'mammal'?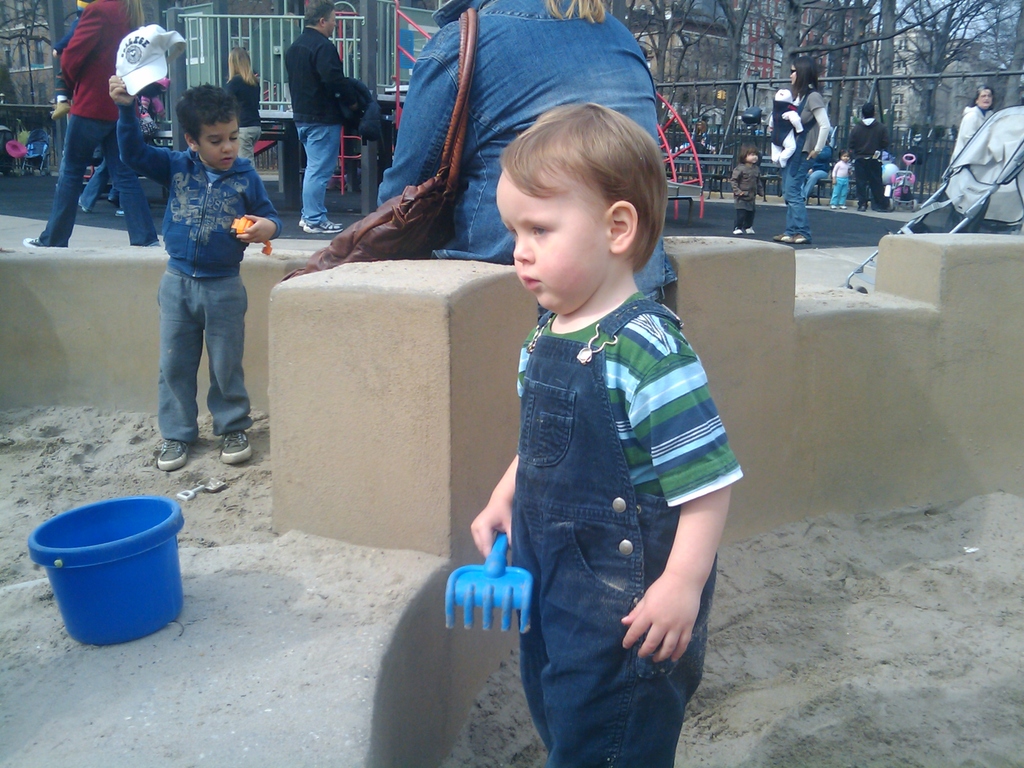
[845,102,892,212]
